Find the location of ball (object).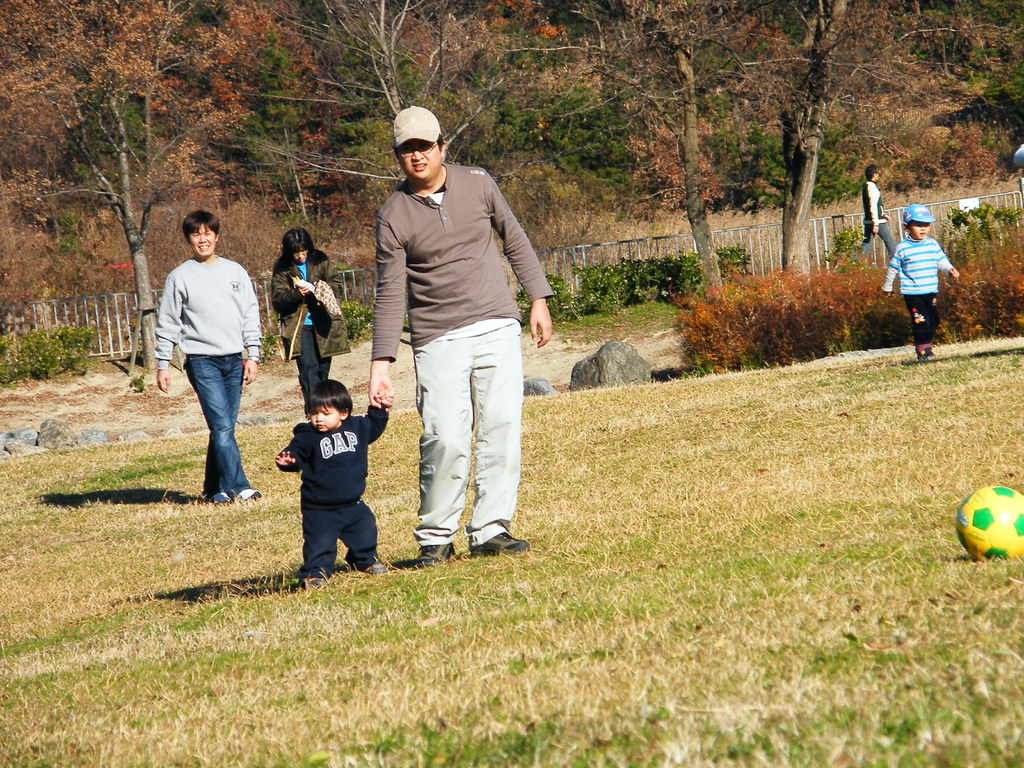
Location: rect(957, 483, 1023, 561).
